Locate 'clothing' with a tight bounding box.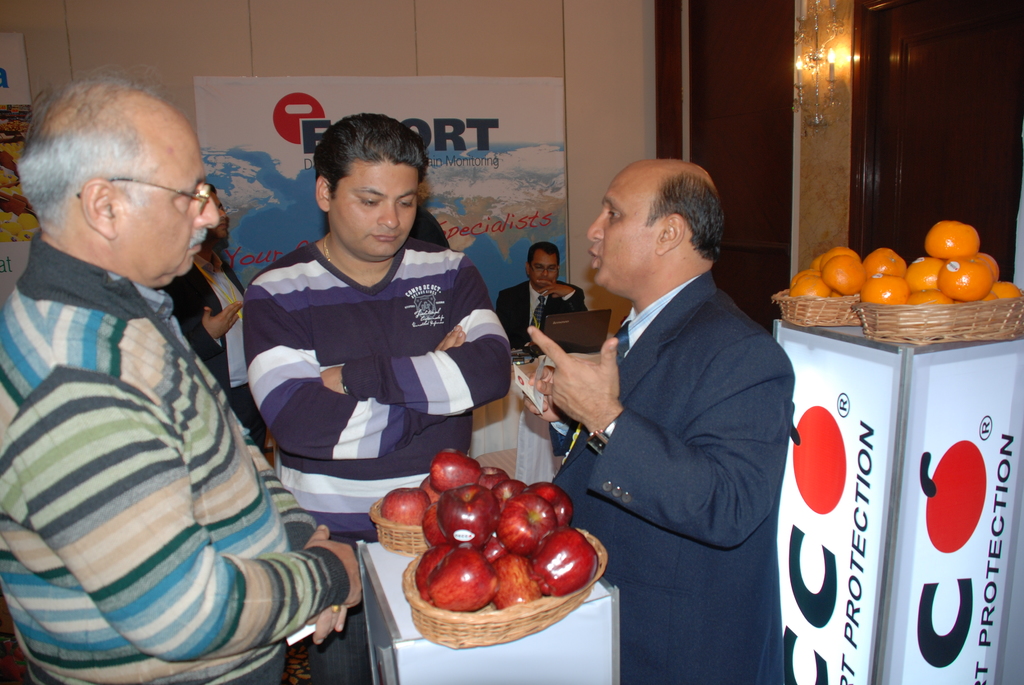
bbox=[247, 240, 513, 684].
